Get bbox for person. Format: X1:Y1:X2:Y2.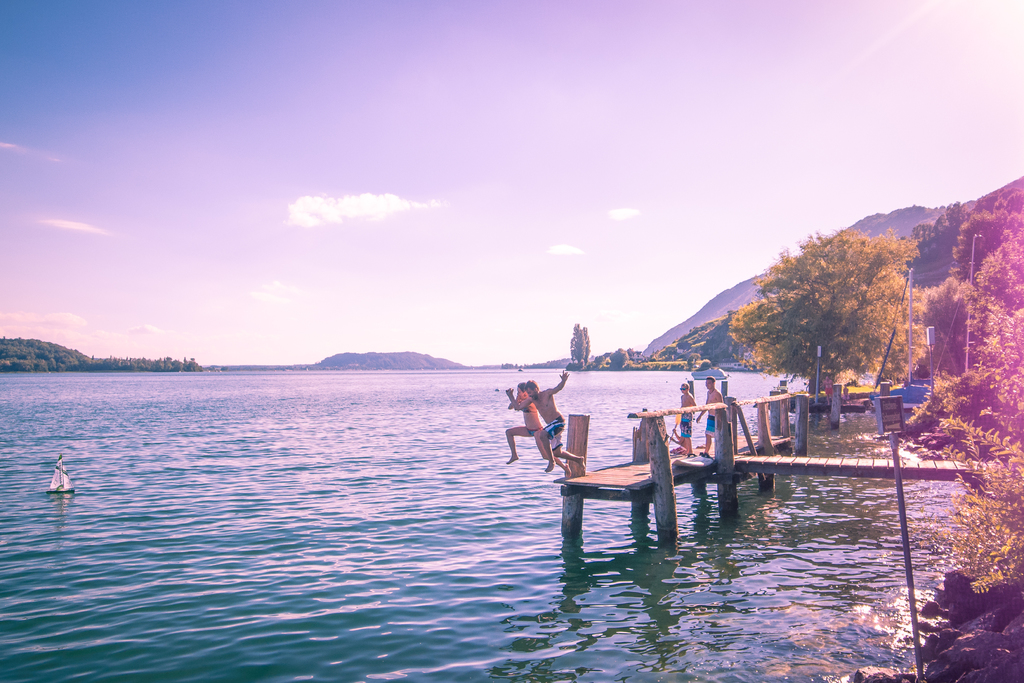
666:379:698:456.
